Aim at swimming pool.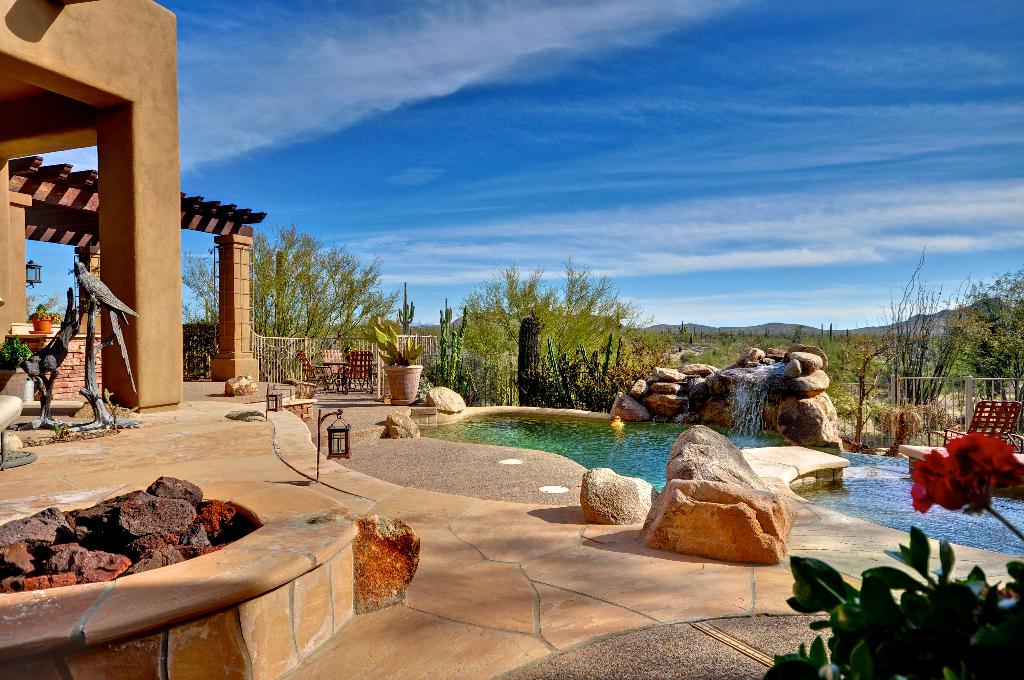
Aimed at [x1=419, y1=410, x2=1023, y2=557].
